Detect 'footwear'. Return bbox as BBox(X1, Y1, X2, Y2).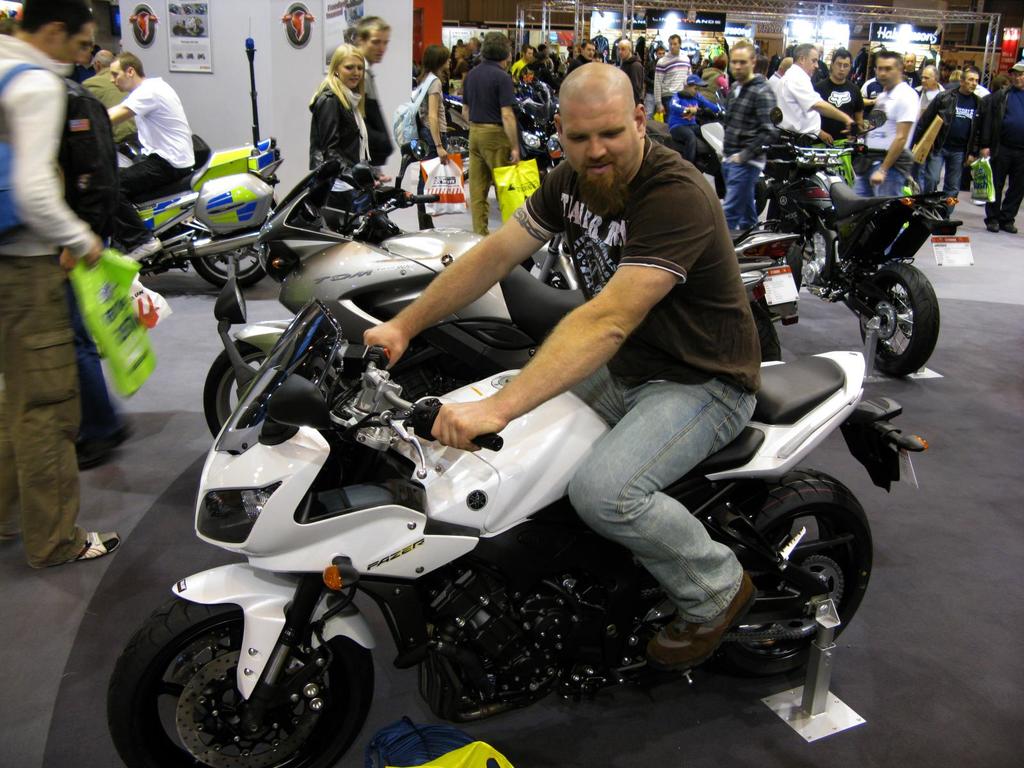
BBox(987, 218, 1000, 234).
